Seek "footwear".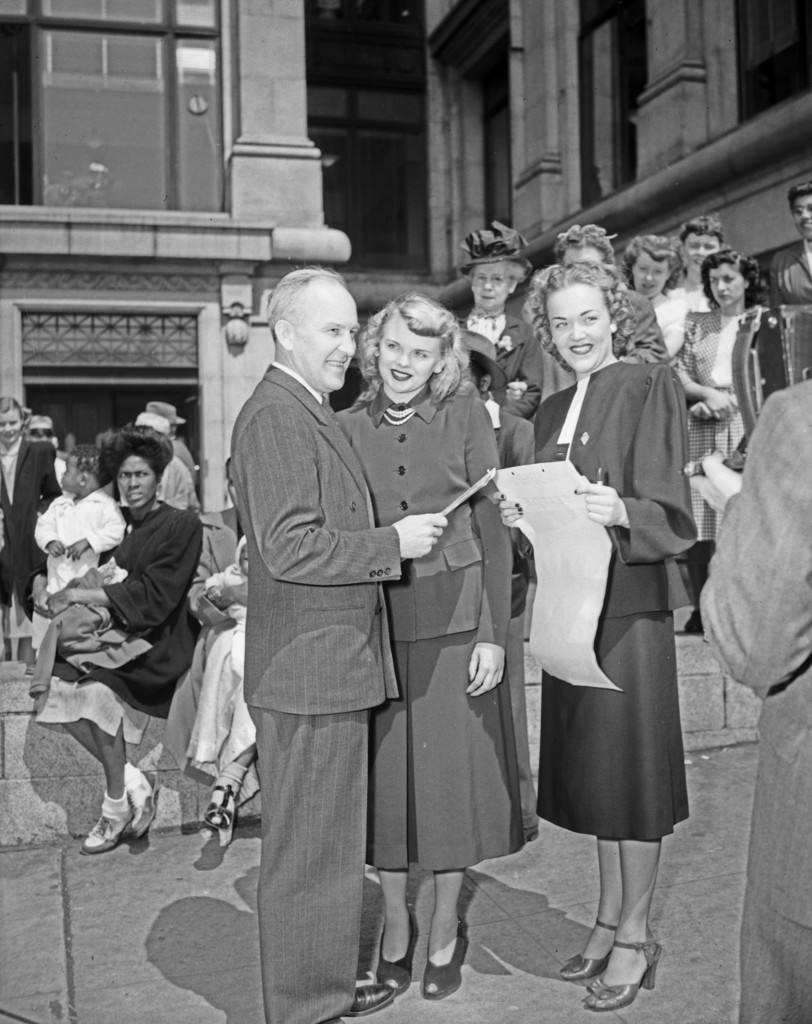
(left=589, top=912, right=669, bottom=1012).
